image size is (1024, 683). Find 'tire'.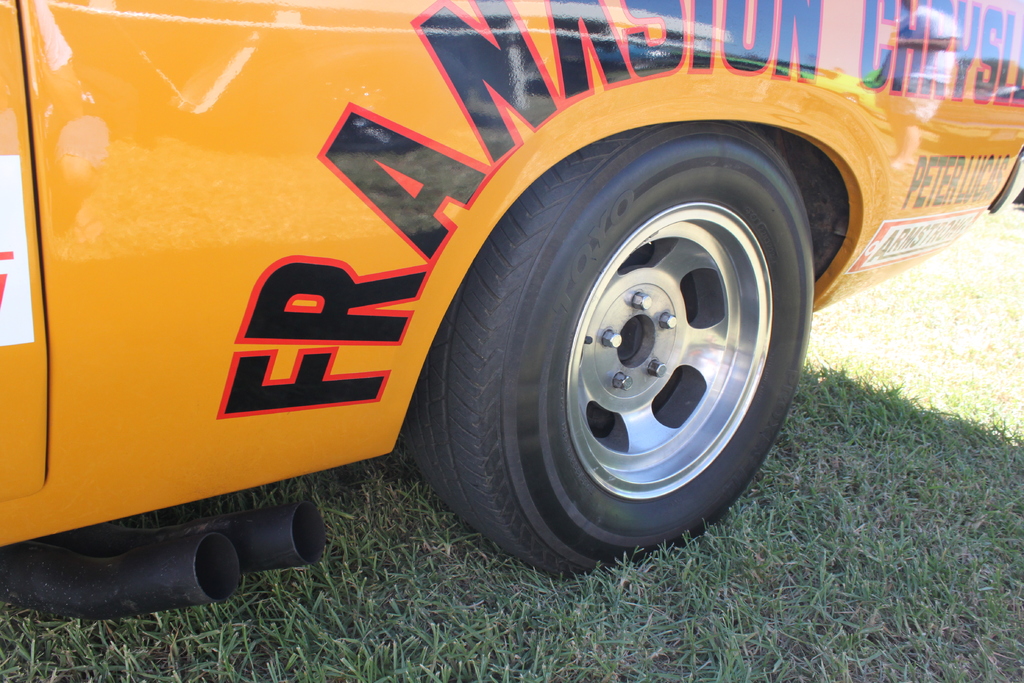
406/119/820/578.
